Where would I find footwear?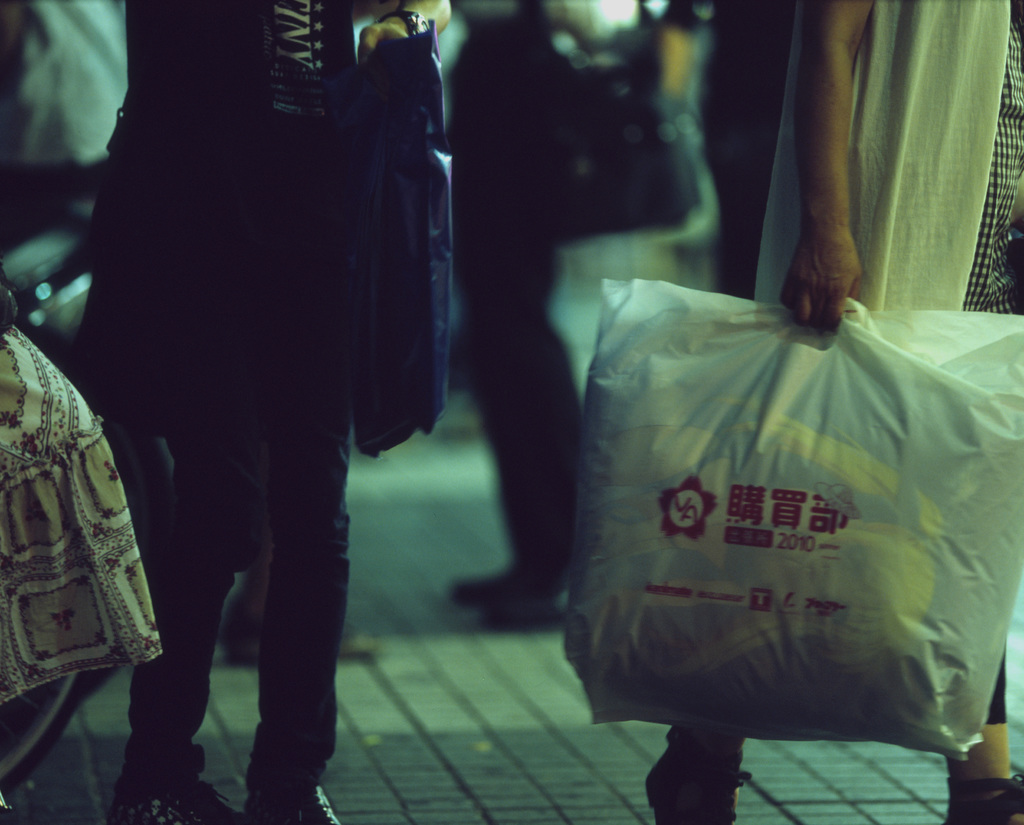
At 110/773/249/824.
